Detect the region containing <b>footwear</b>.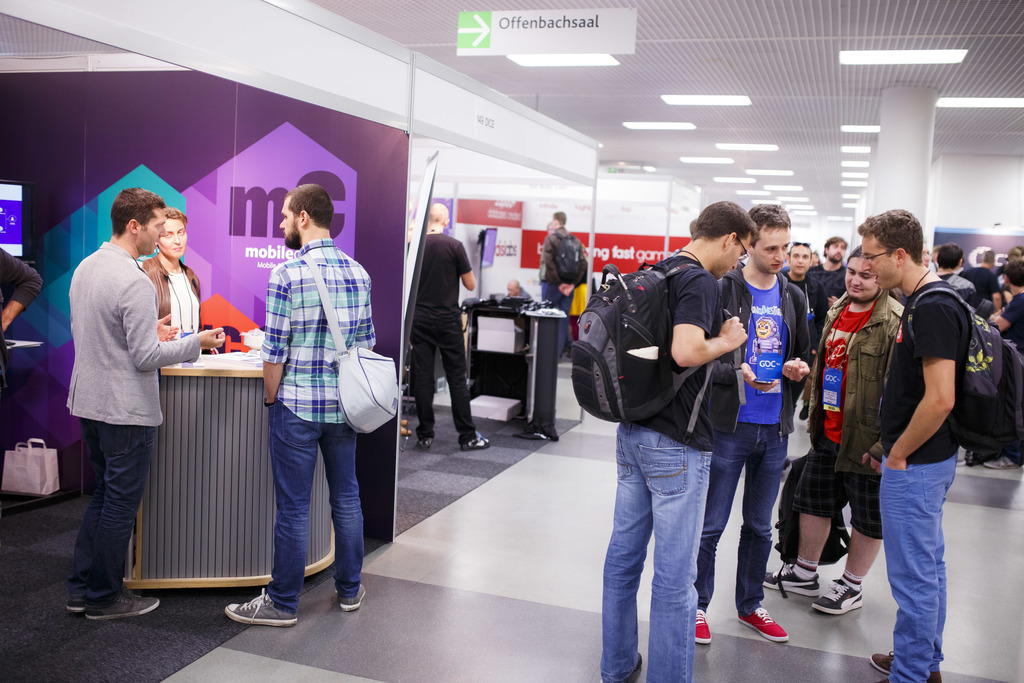
pyautogui.locateOnScreen(417, 424, 429, 447).
